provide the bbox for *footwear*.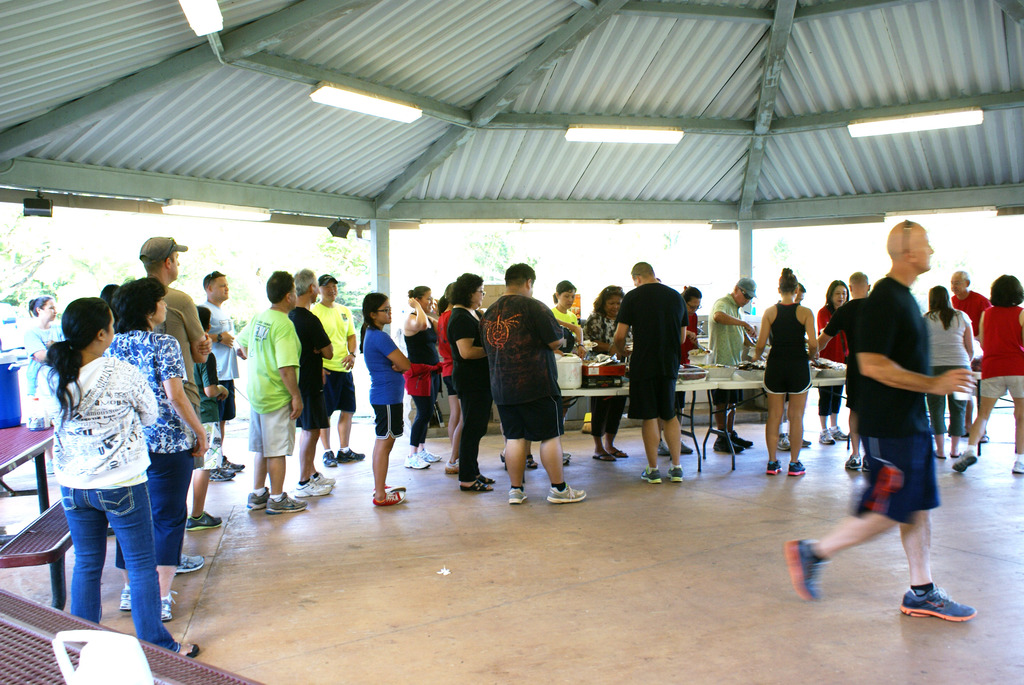
(x1=612, y1=447, x2=631, y2=459).
